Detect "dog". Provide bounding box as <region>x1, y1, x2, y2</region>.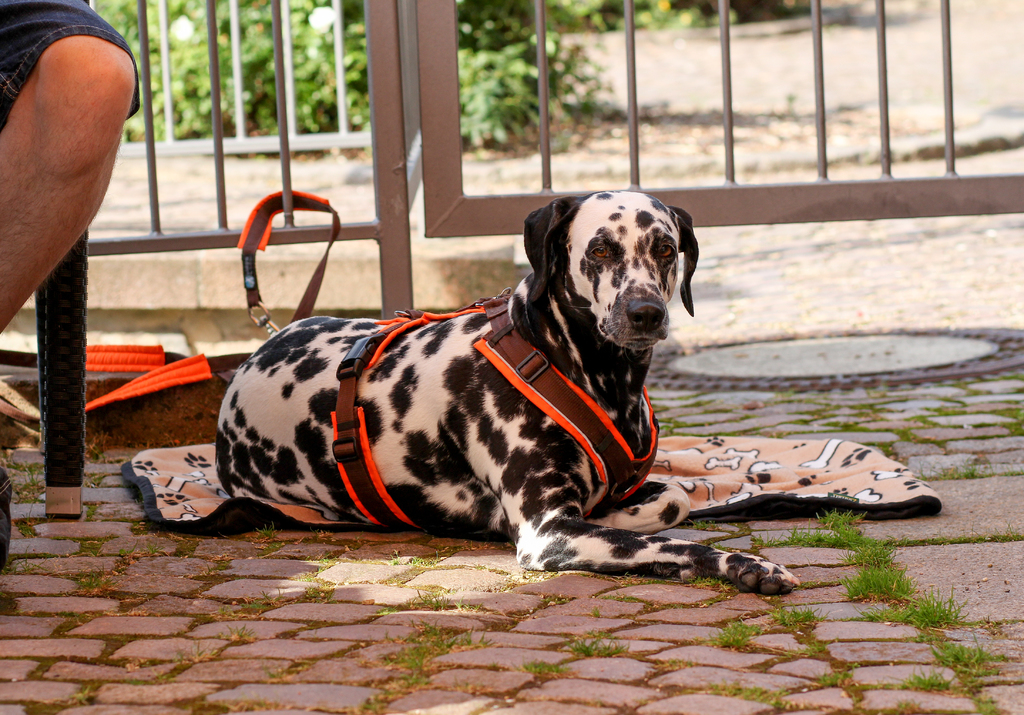
<region>218, 188, 805, 596</region>.
